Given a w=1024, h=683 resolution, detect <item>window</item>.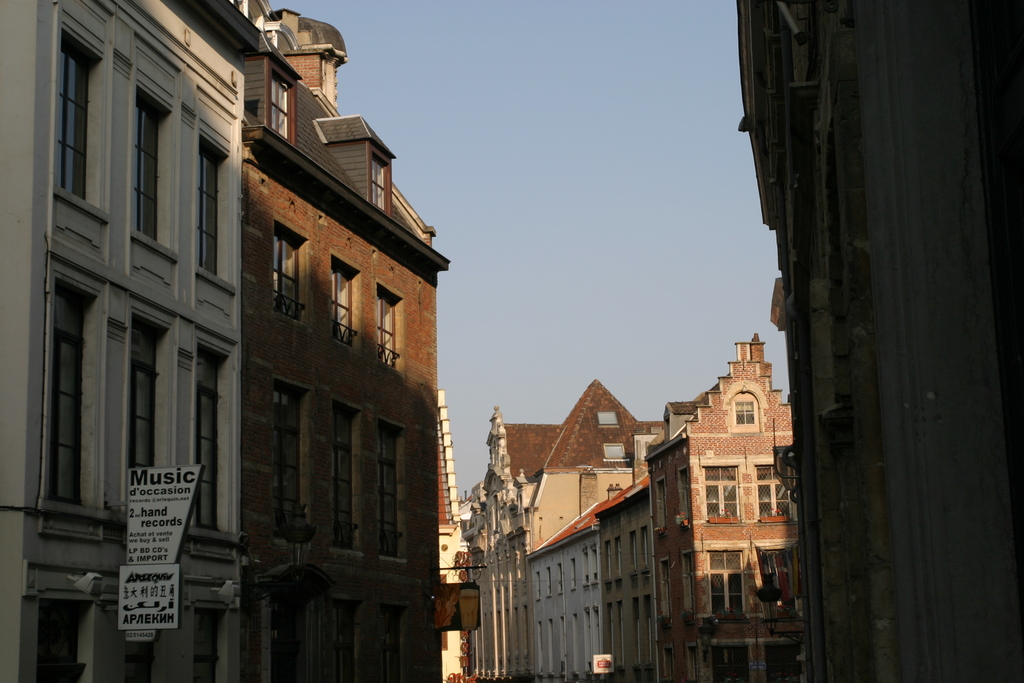
<box>629,531,636,569</box>.
